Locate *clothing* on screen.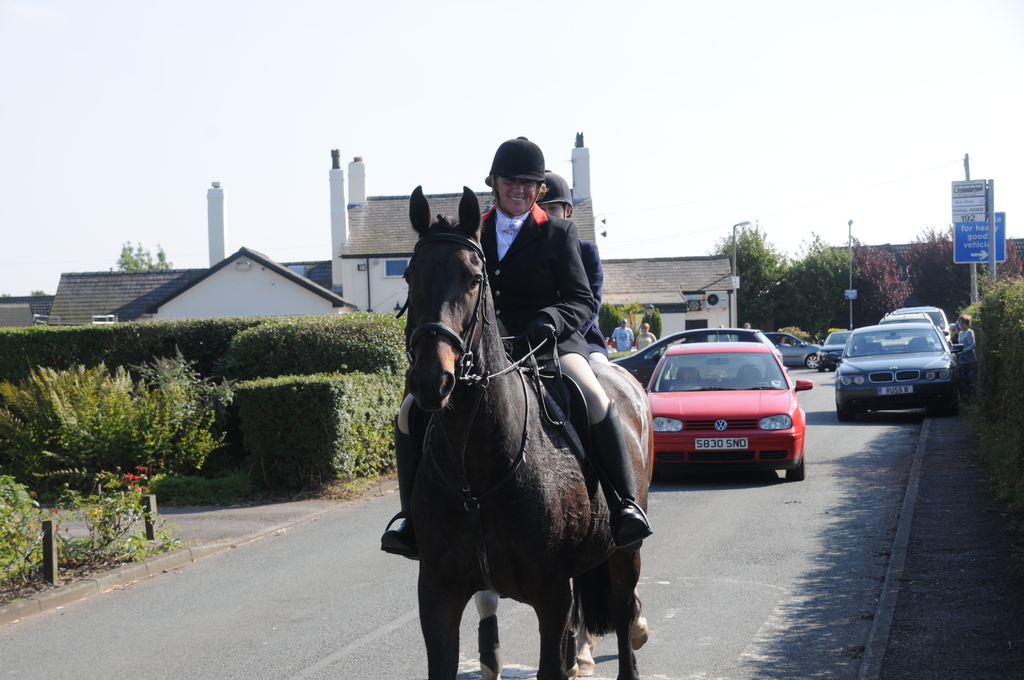
On screen at {"x1": 569, "y1": 231, "x2": 615, "y2": 424}.
